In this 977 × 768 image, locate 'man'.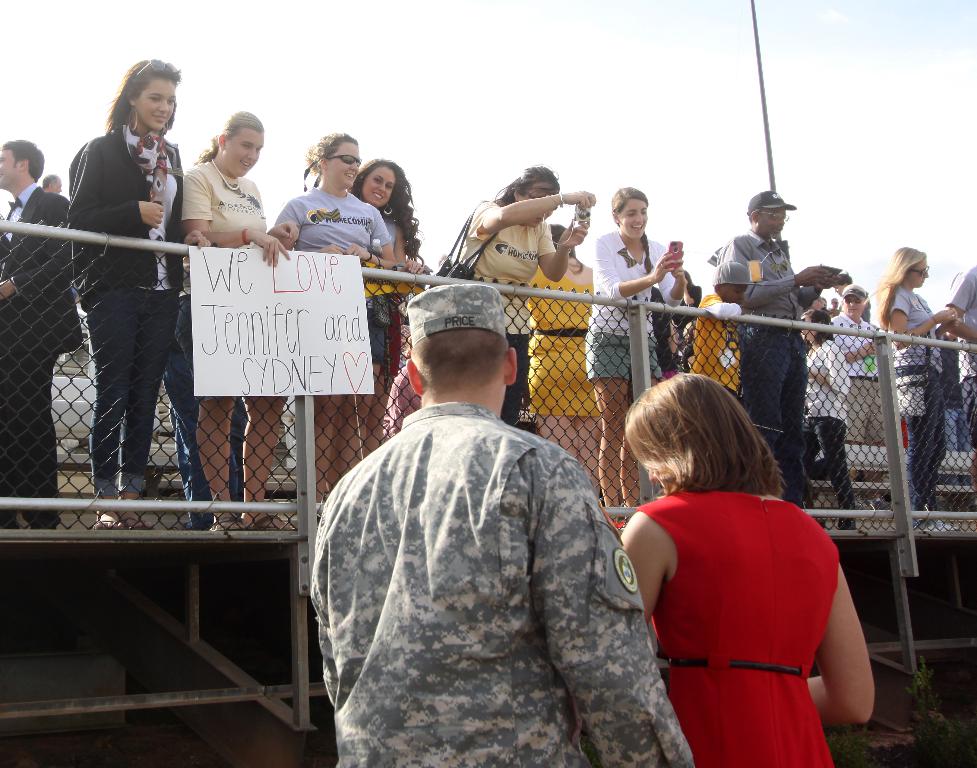
Bounding box: 944 265 976 512.
